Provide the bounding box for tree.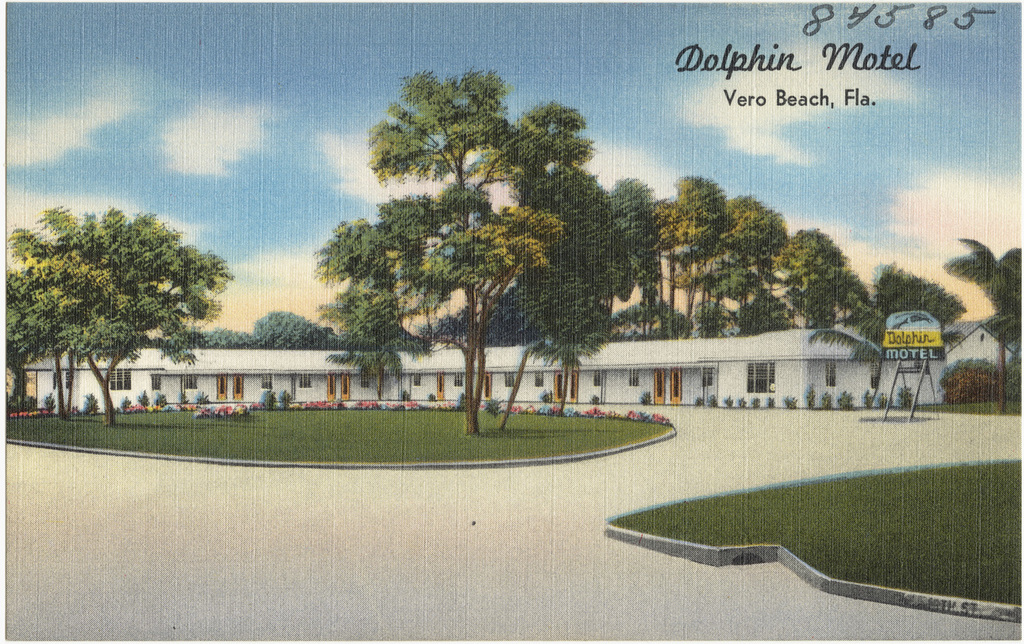
bbox(252, 310, 307, 354).
